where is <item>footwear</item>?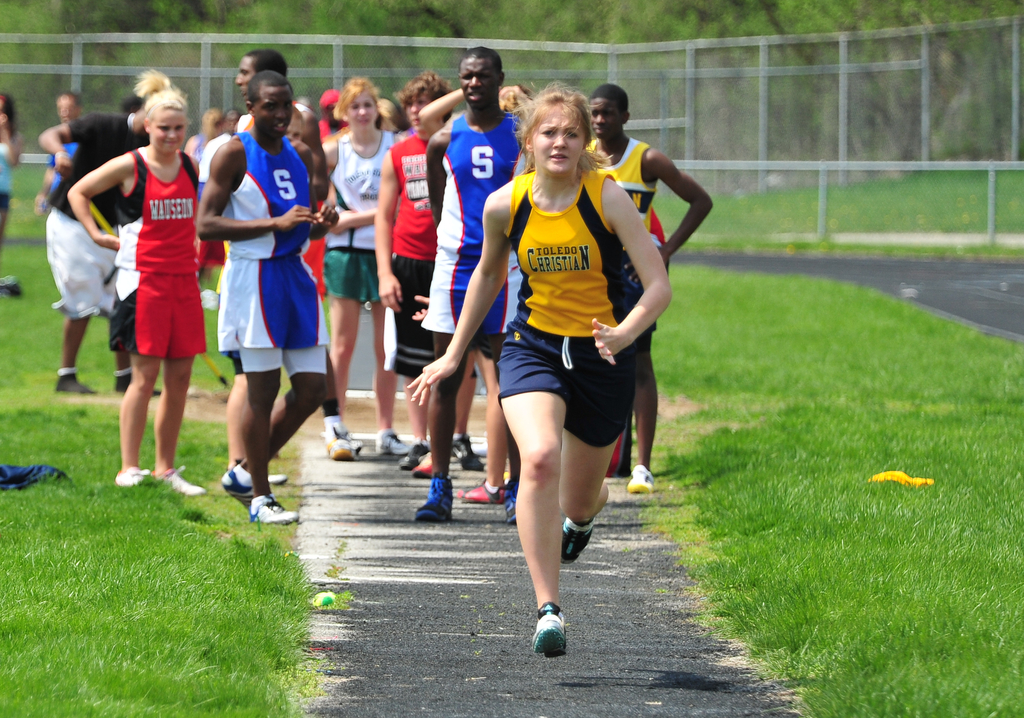
(446,432,481,471).
